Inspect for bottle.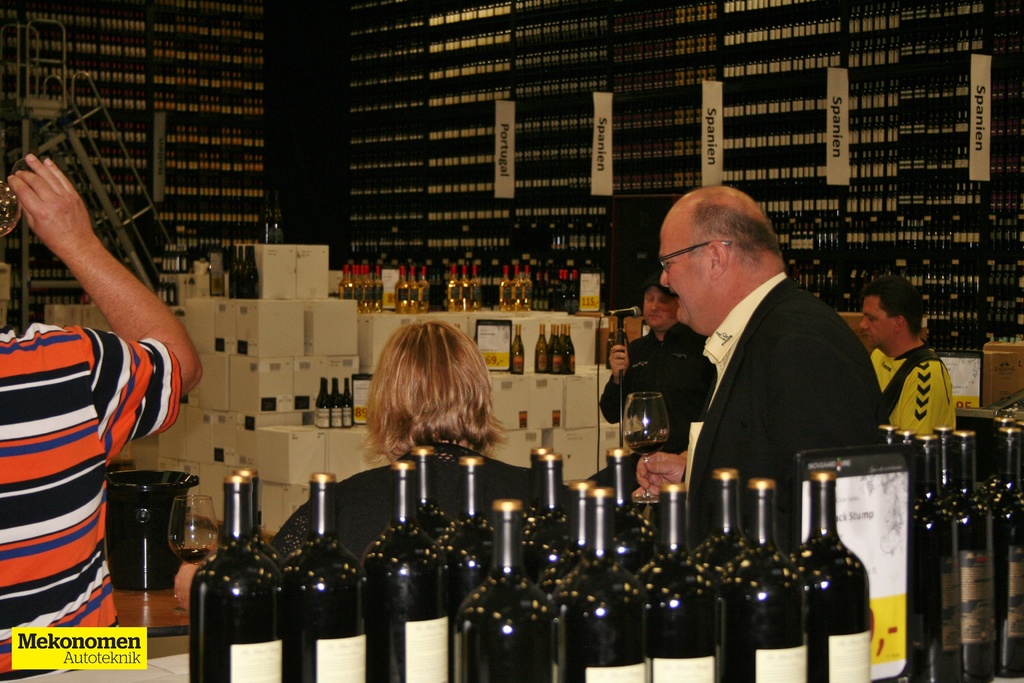
Inspection: <bbox>531, 322, 552, 374</bbox>.
